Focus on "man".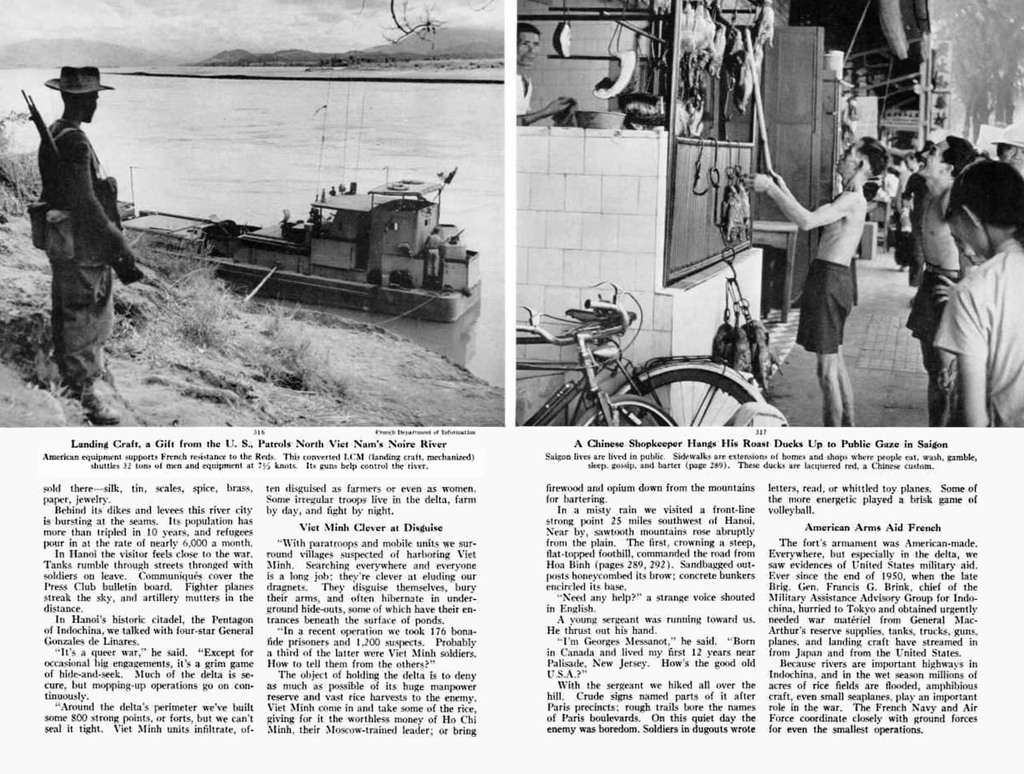
Focused at {"left": 36, "top": 67, "right": 146, "bottom": 425}.
